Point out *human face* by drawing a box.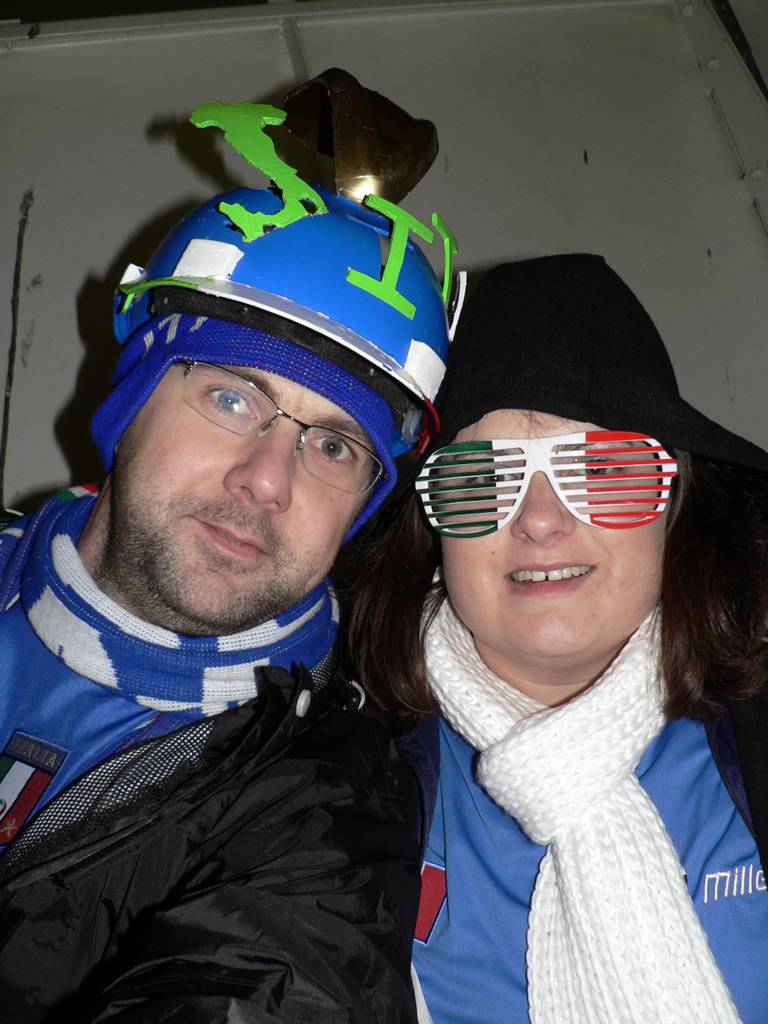
{"x1": 117, "y1": 361, "x2": 373, "y2": 628}.
